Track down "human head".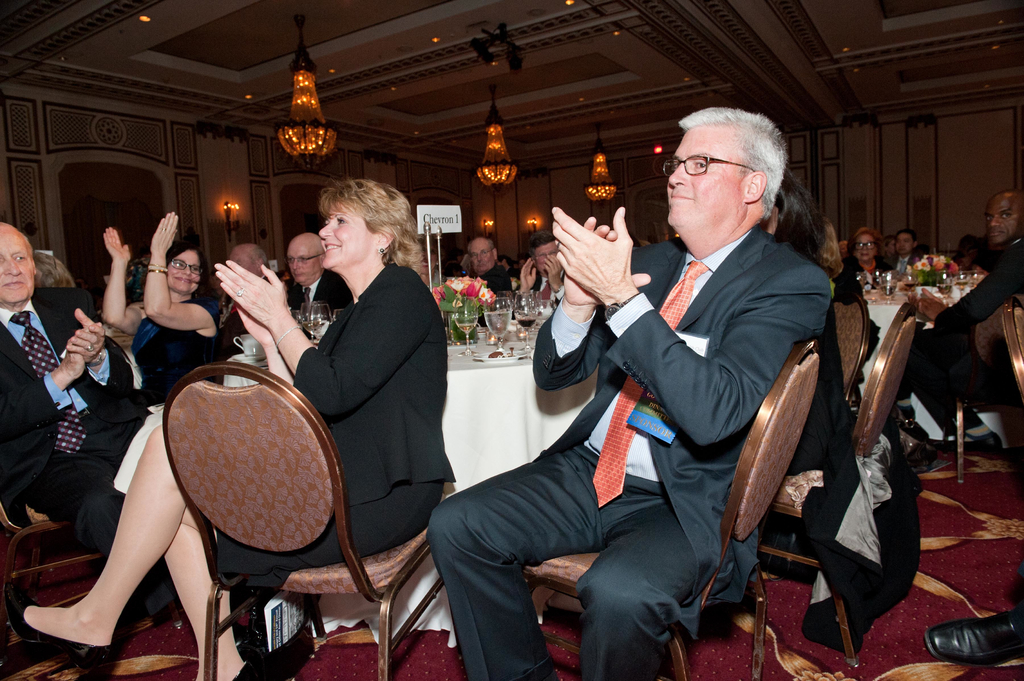
Tracked to [left=982, top=187, right=1023, bottom=242].
